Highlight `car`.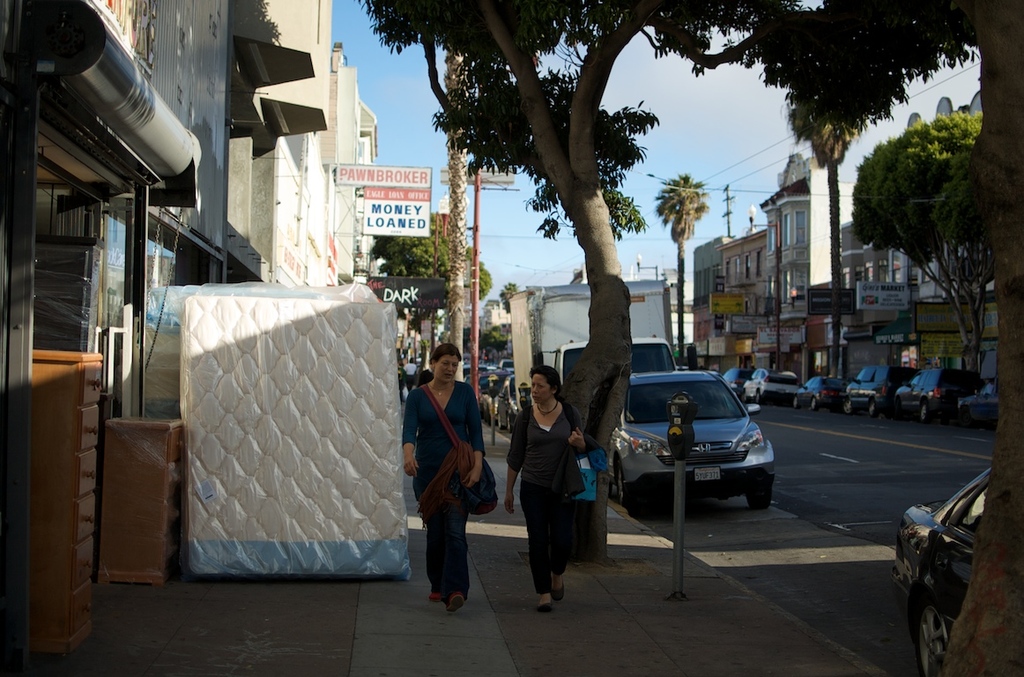
Highlighted region: (846,361,894,417).
